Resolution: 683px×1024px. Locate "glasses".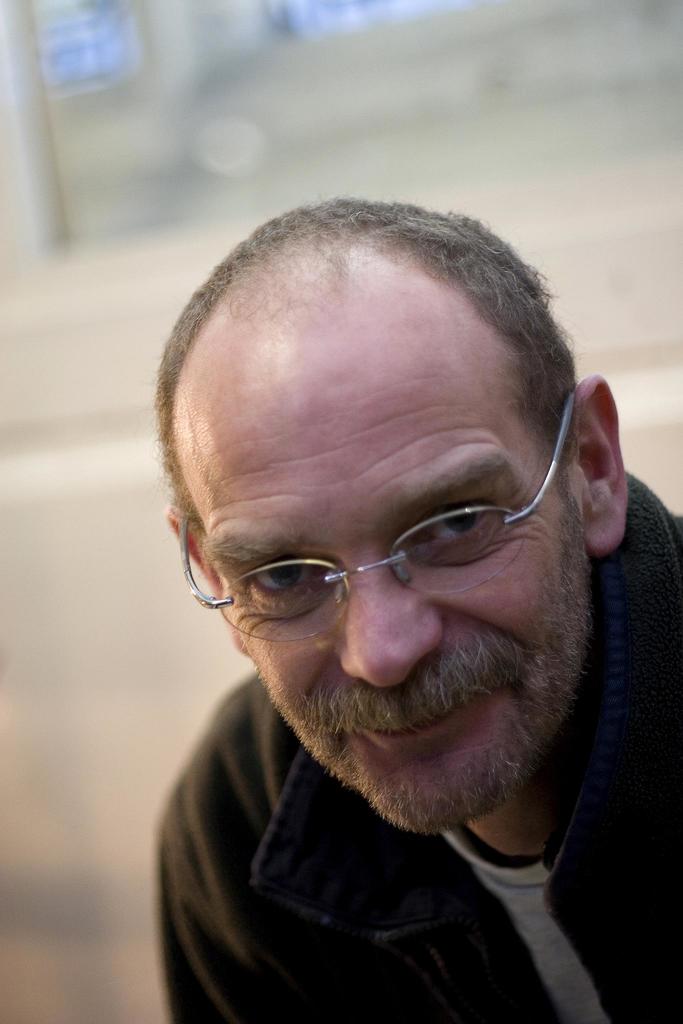
x1=183, y1=424, x2=590, y2=636.
